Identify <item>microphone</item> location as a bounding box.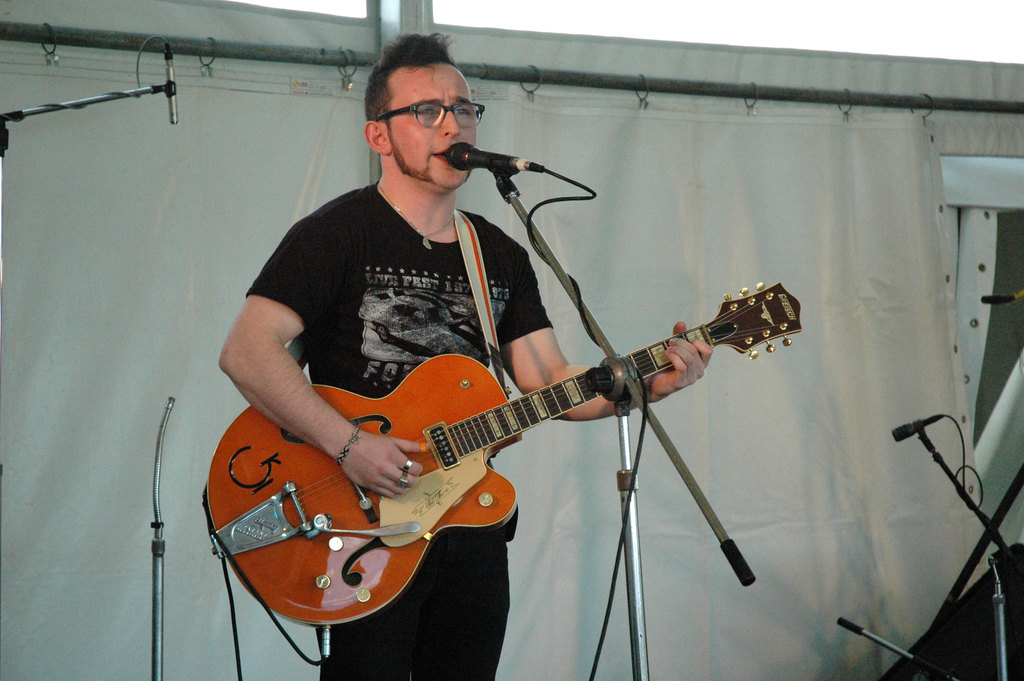
<bbox>448, 133, 573, 192</bbox>.
